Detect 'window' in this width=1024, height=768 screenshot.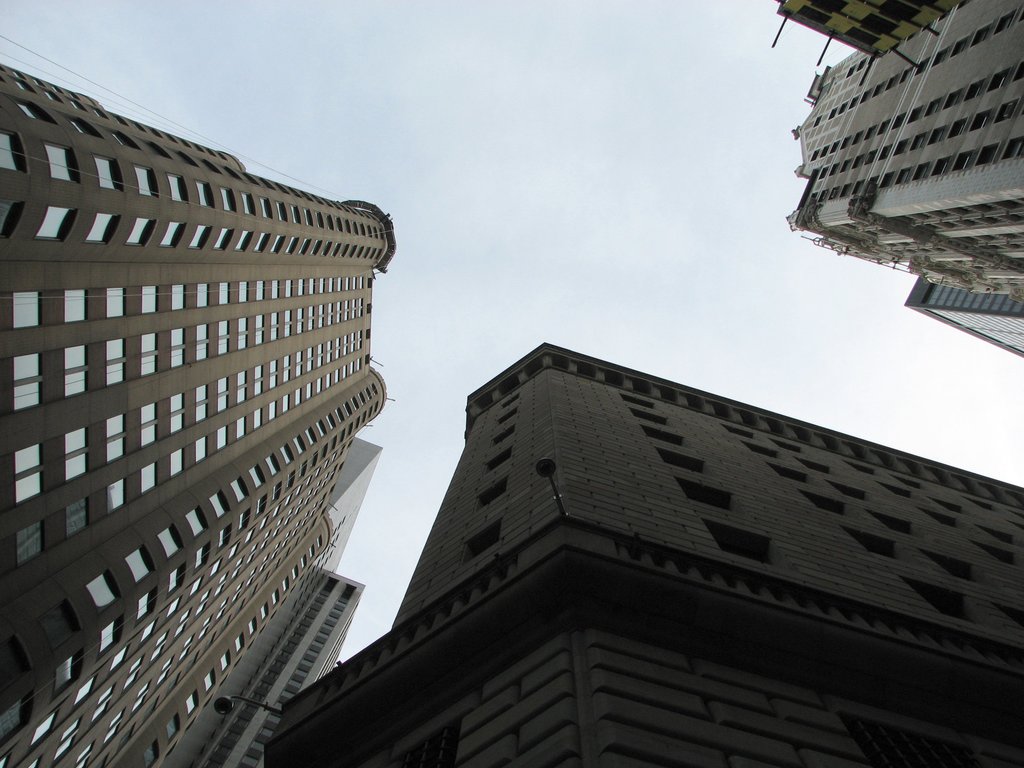
Detection: <region>140, 615, 159, 648</region>.
